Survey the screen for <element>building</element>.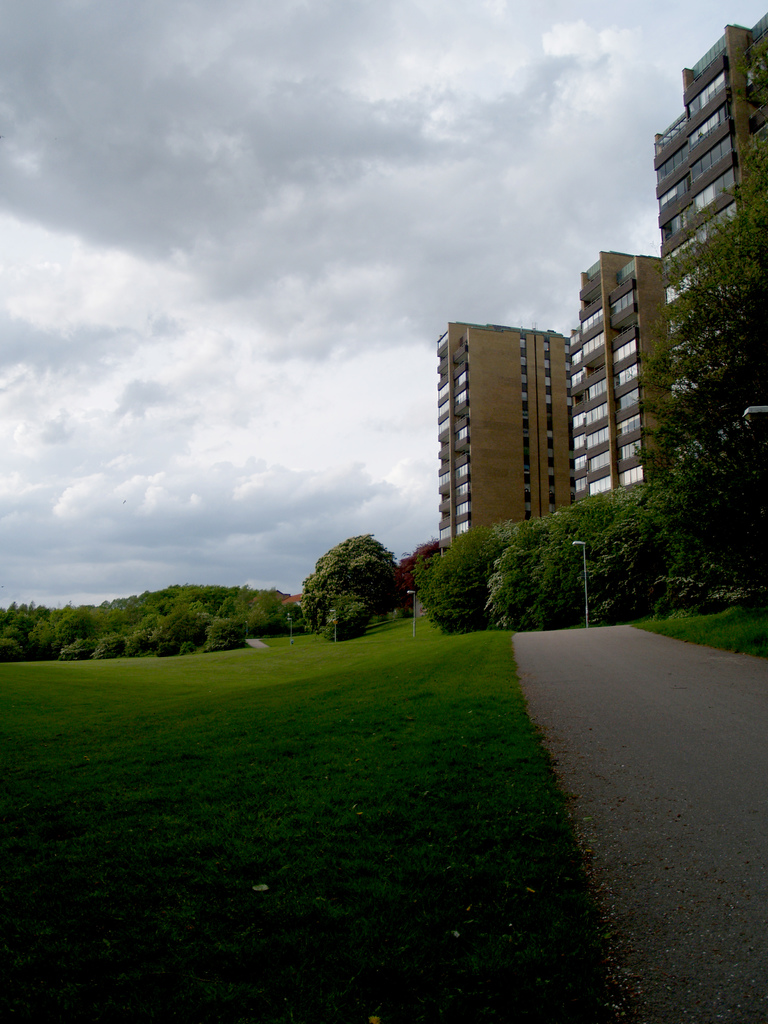
Survey found: {"x1": 656, "y1": 12, "x2": 767, "y2": 598}.
